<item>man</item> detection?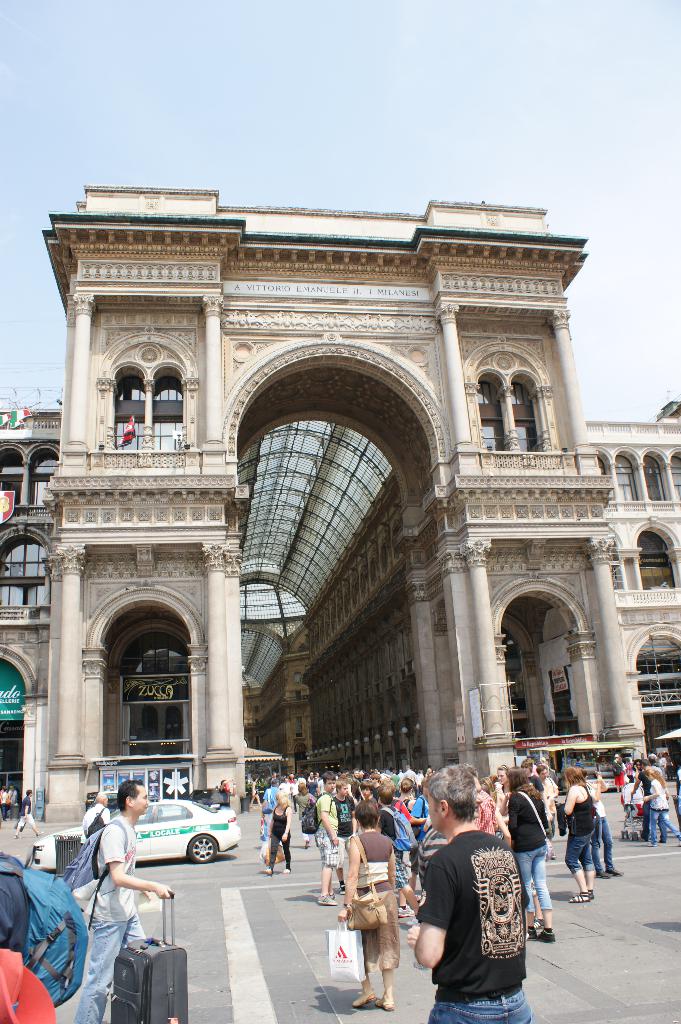
locate(413, 781, 531, 1021)
